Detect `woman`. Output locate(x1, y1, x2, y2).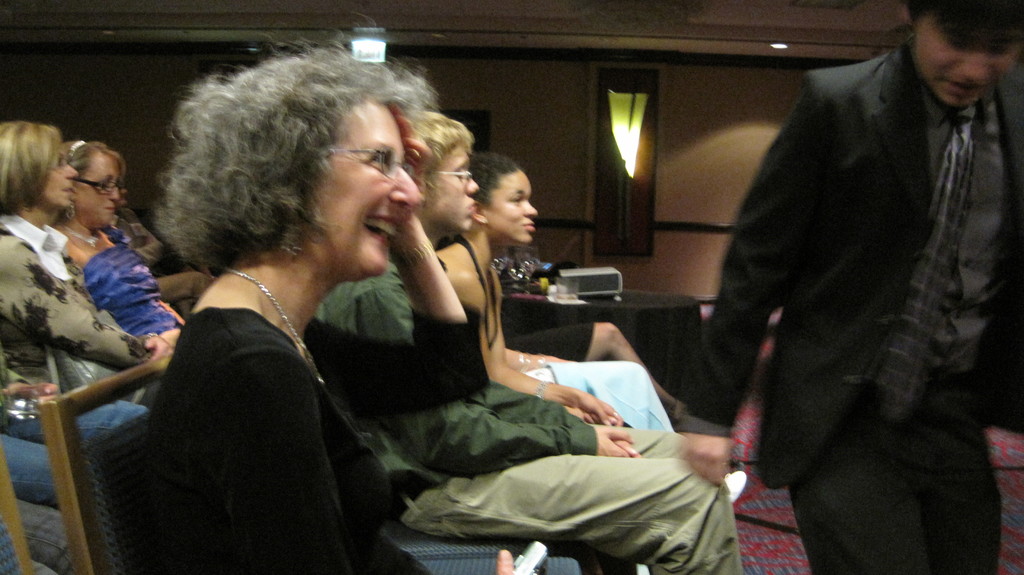
locate(50, 138, 189, 340).
